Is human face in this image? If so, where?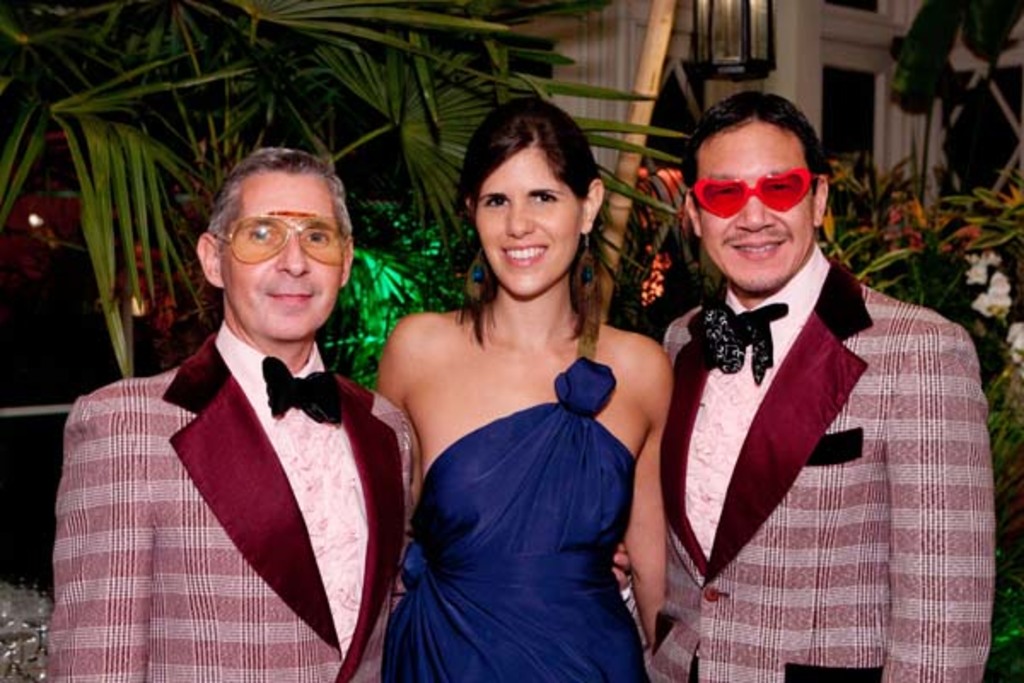
Yes, at (705, 126, 809, 295).
